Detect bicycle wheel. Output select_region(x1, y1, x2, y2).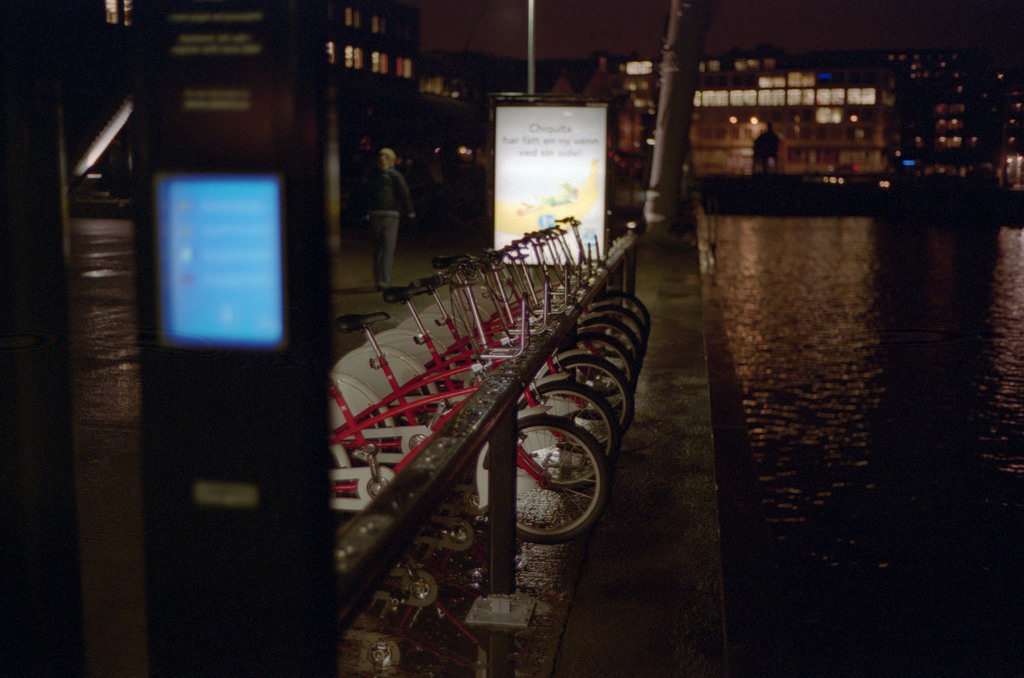
select_region(543, 355, 633, 455).
